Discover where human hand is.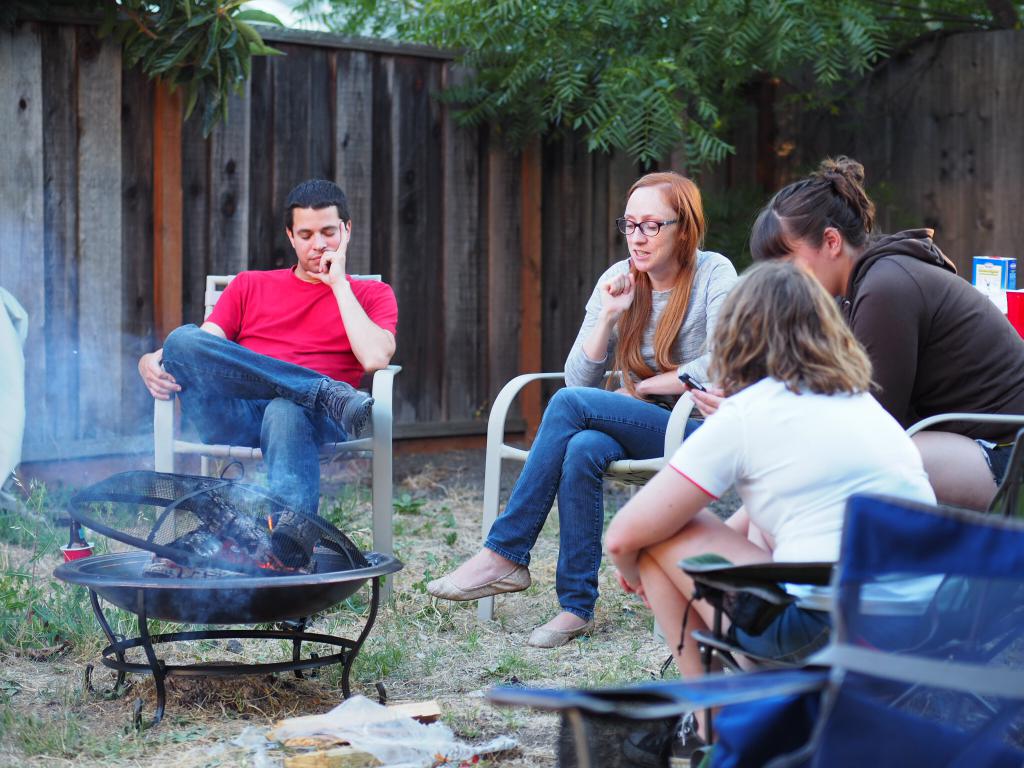
Discovered at <box>617,568,646,600</box>.
